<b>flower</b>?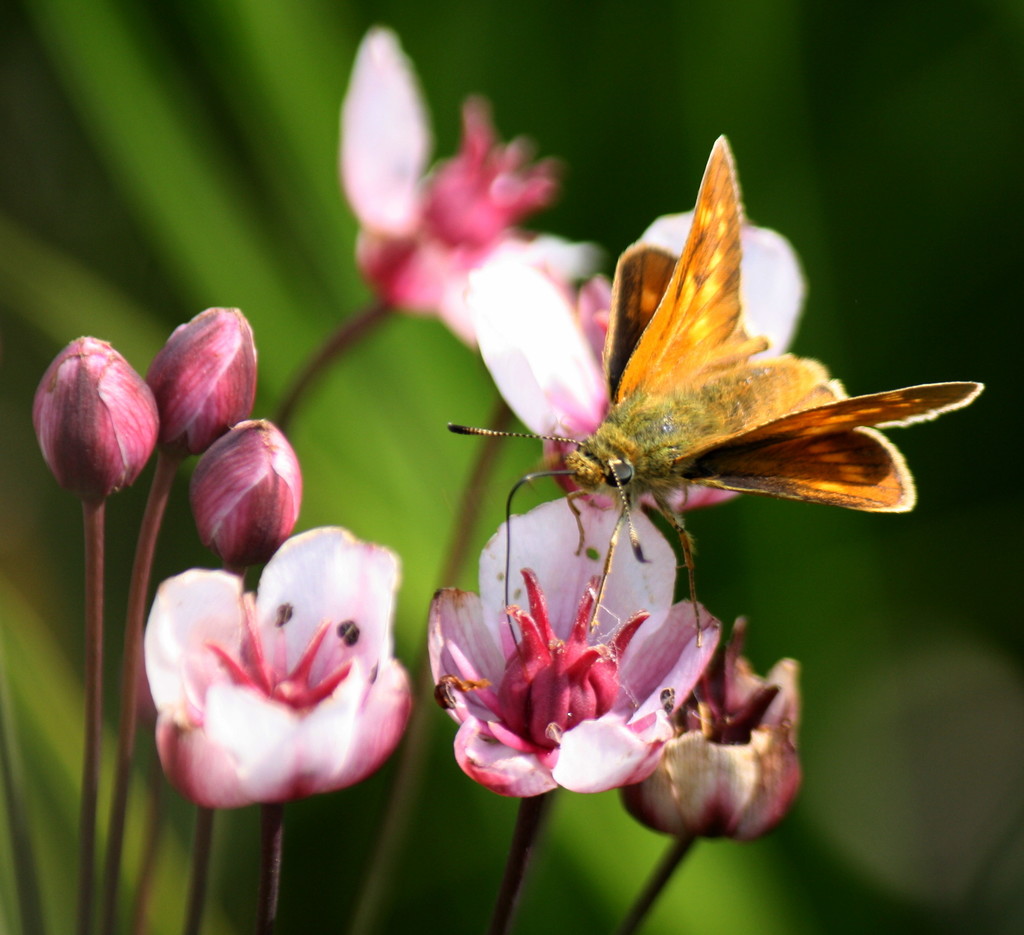
box=[614, 615, 805, 840]
